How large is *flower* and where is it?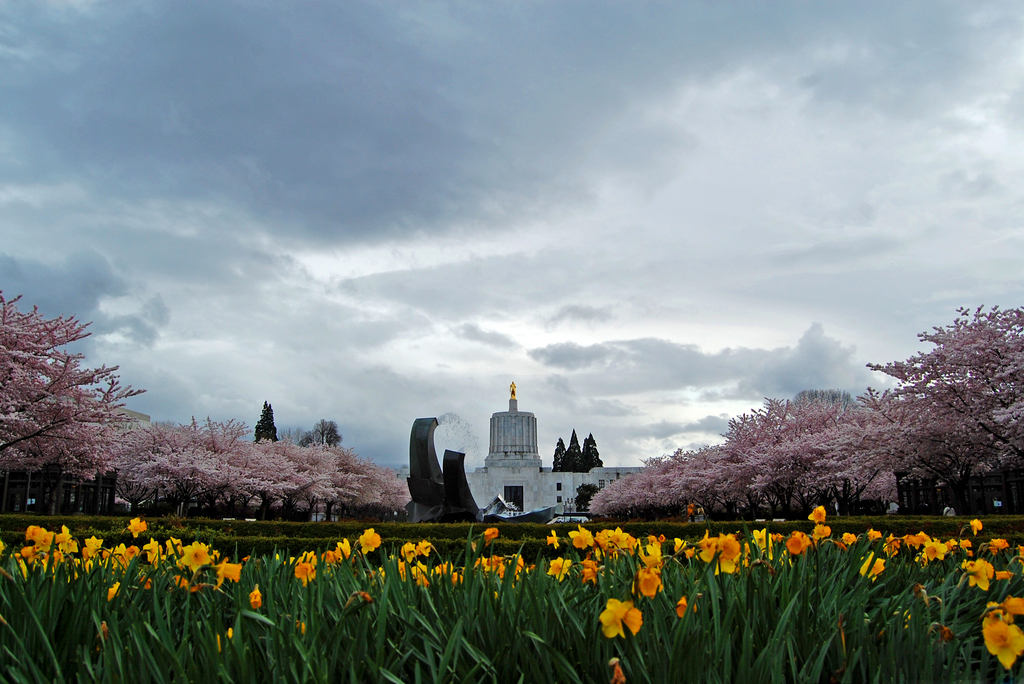
Bounding box: left=609, top=658, right=626, bottom=683.
